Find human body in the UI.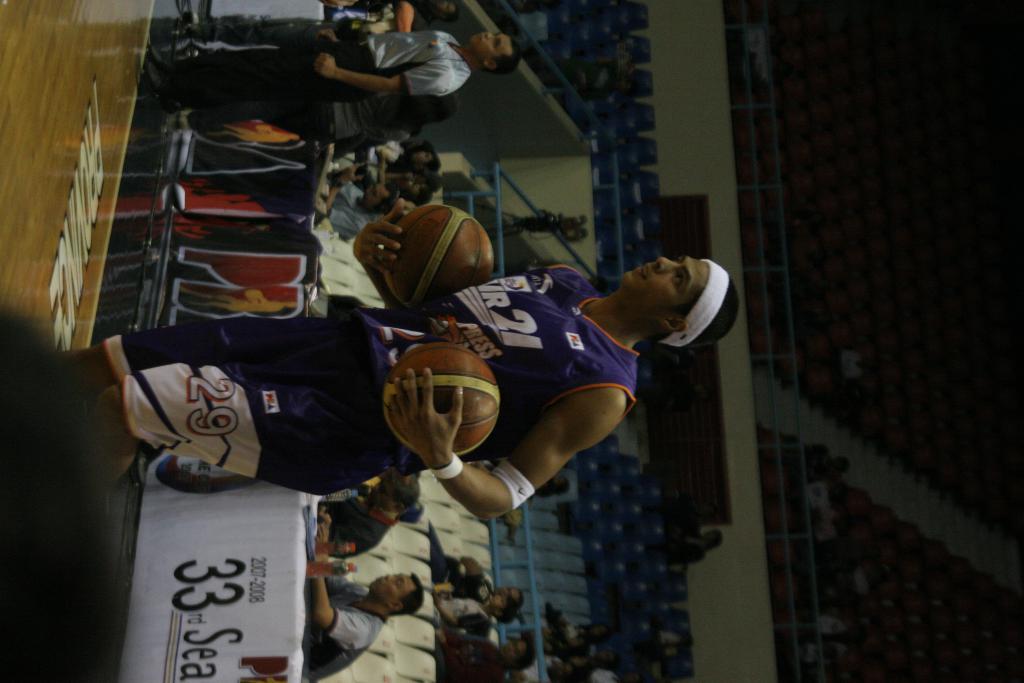
UI element at detection(56, 195, 740, 524).
